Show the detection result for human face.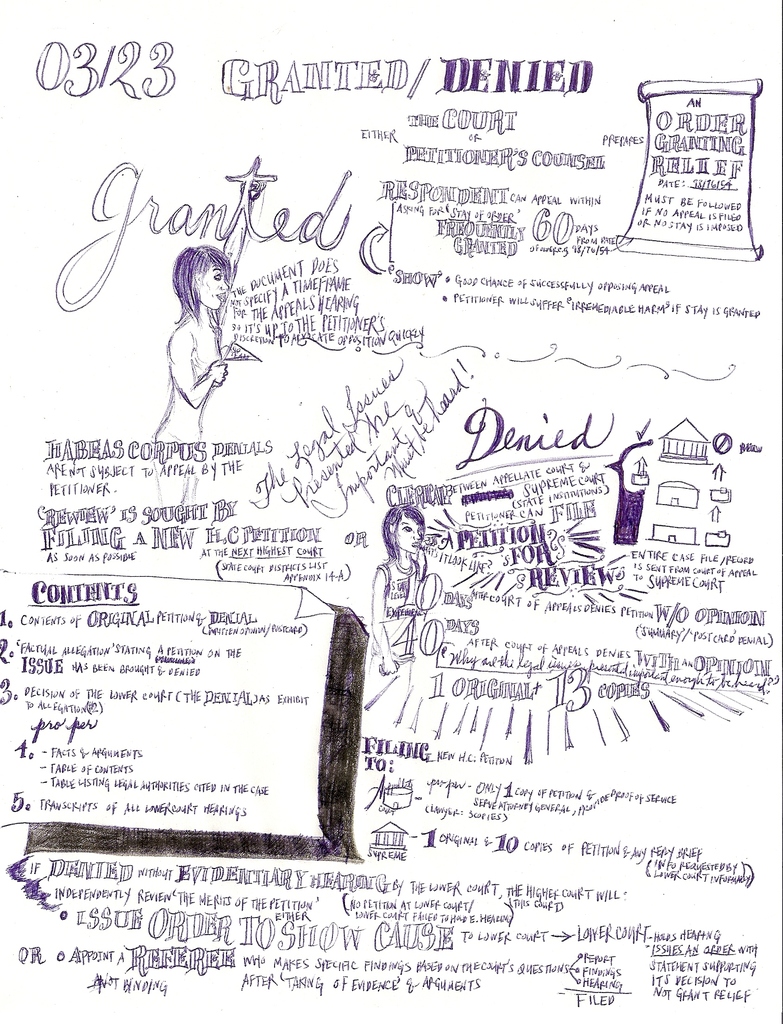
<box>398,516,425,555</box>.
